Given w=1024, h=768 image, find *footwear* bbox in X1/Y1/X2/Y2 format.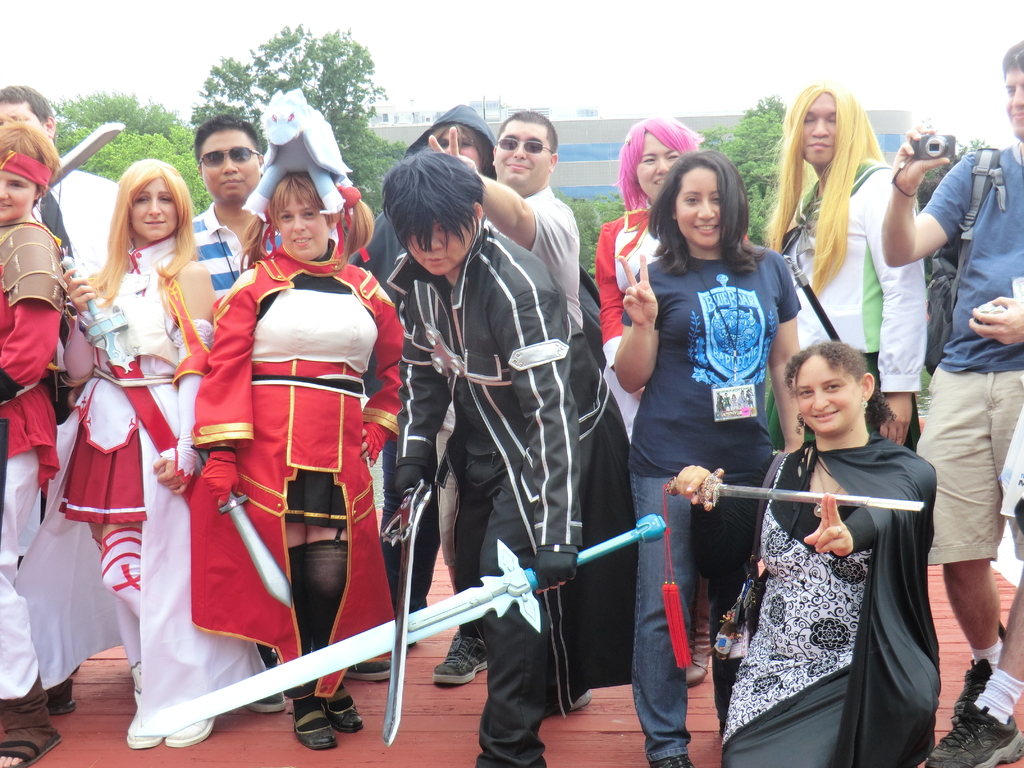
950/621/1004/723.
